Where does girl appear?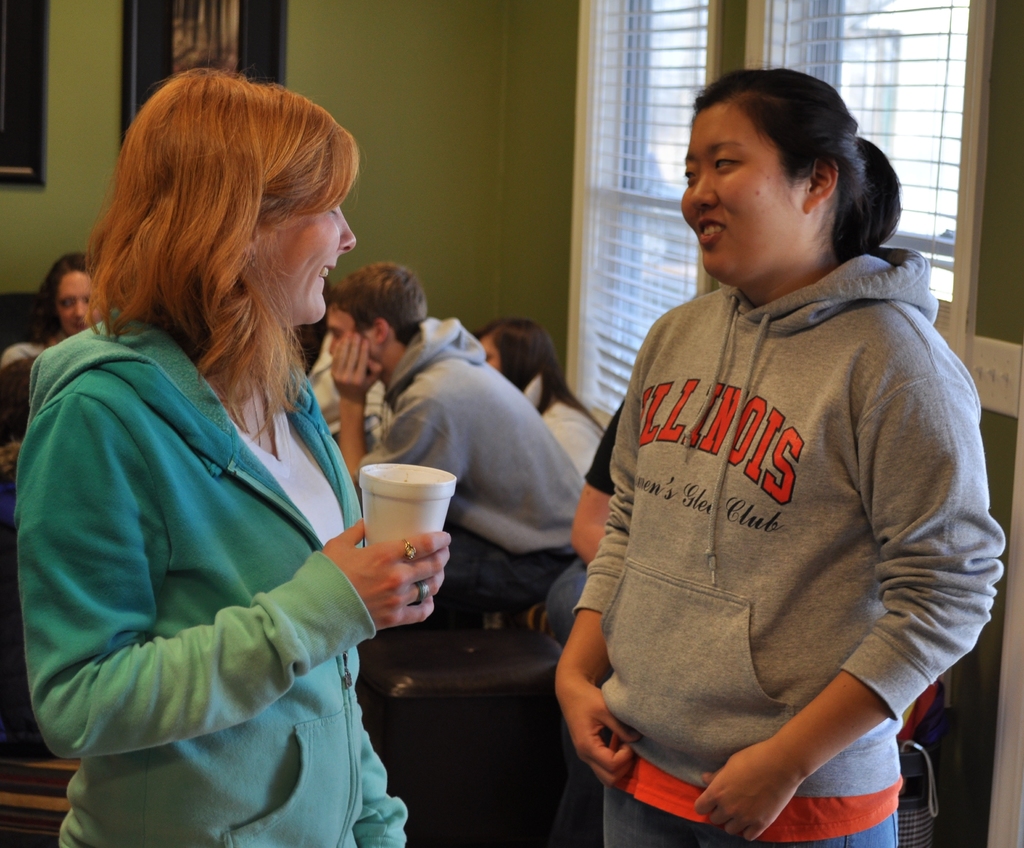
Appears at <box>554,65,1004,847</box>.
